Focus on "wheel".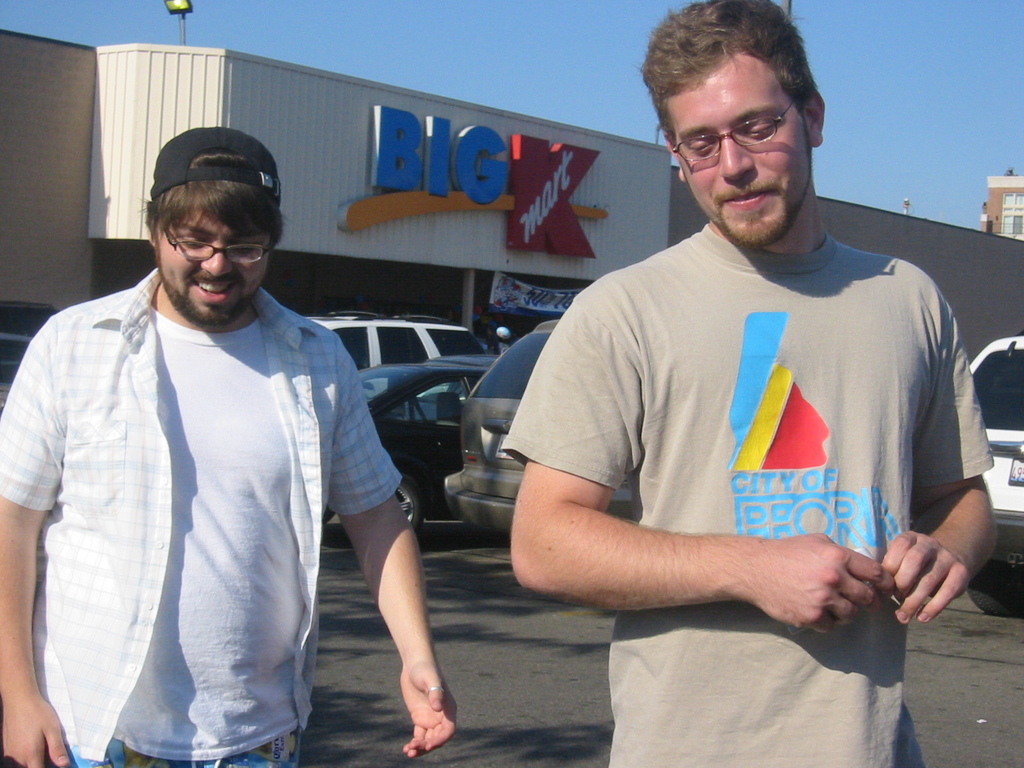
Focused at 961:556:1023:614.
